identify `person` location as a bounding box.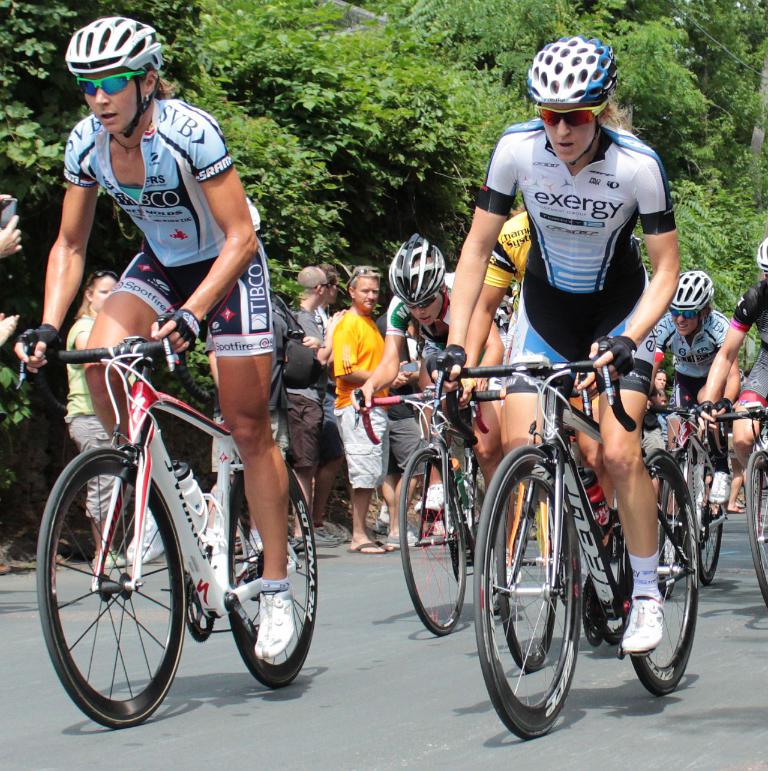
box(0, 305, 26, 365).
